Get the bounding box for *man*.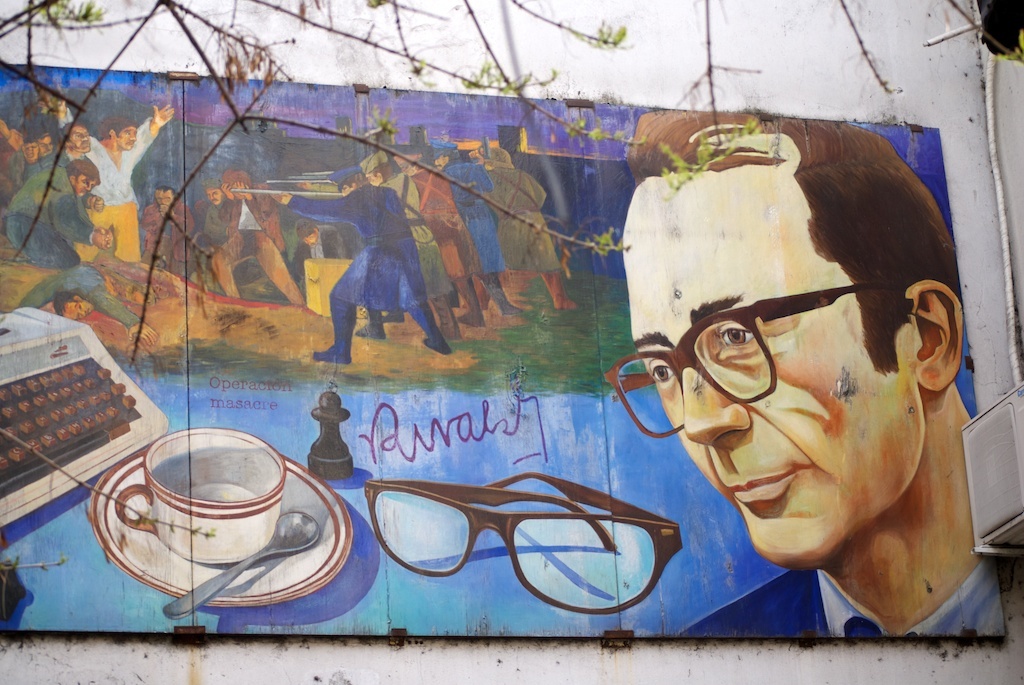
Rect(208, 174, 314, 310).
